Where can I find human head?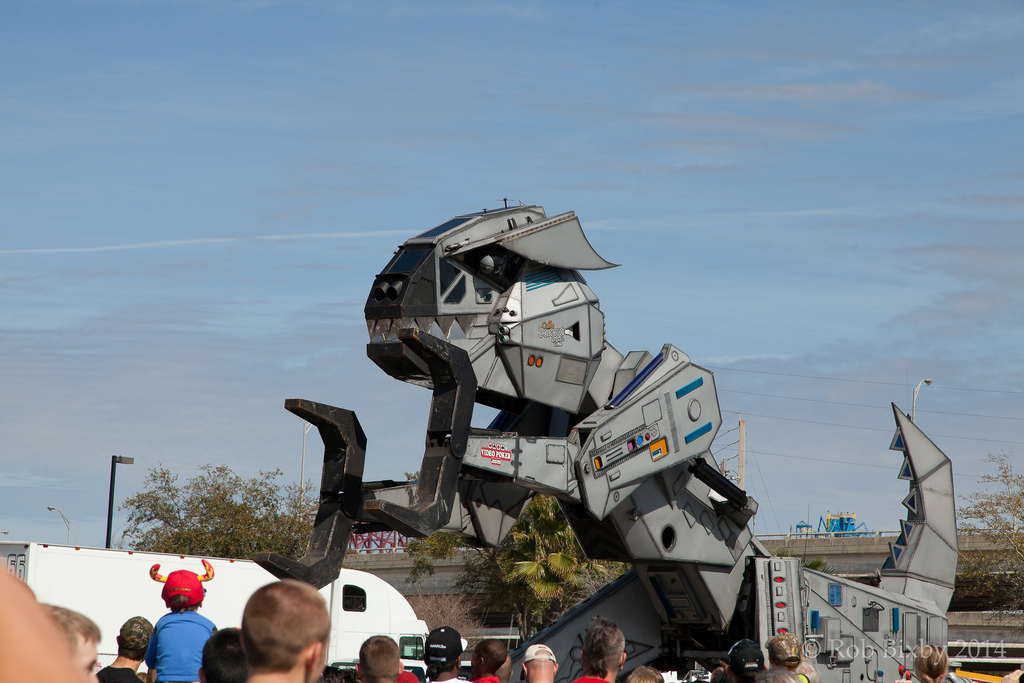
You can find it at 36/601/99/682.
